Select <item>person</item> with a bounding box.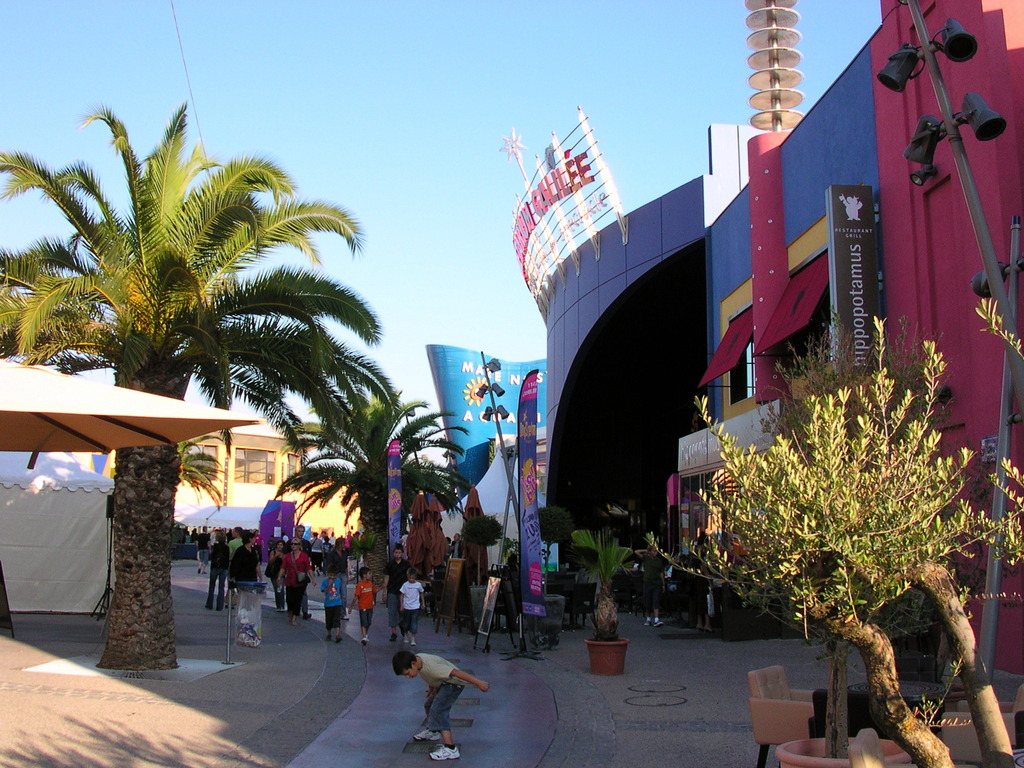
394/640/471/748.
